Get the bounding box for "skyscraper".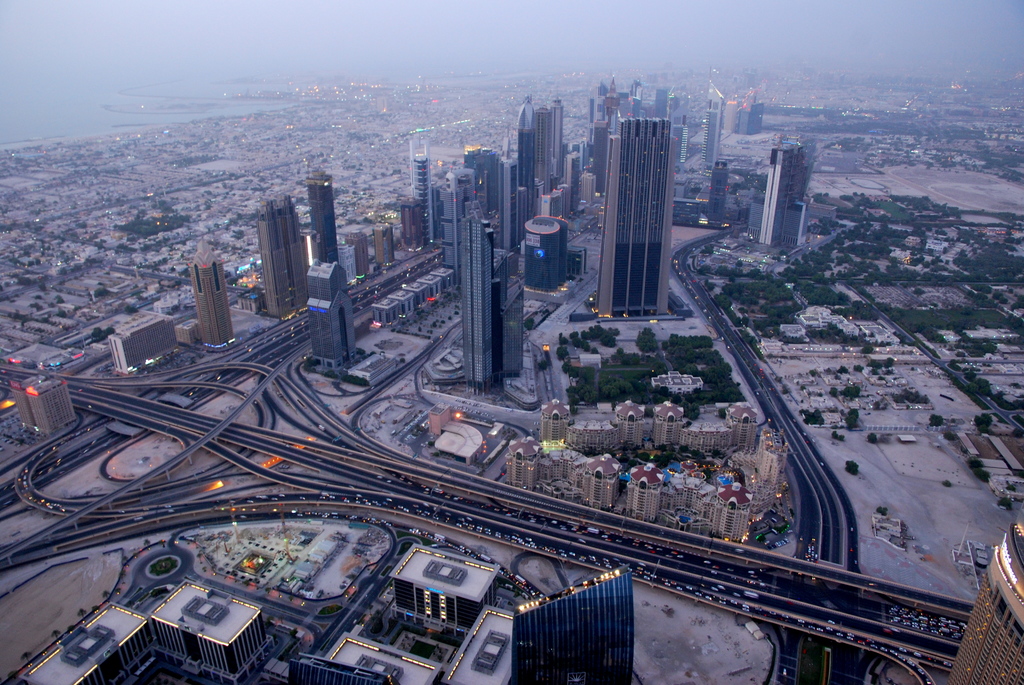
crop(707, 162, 731, 228).
